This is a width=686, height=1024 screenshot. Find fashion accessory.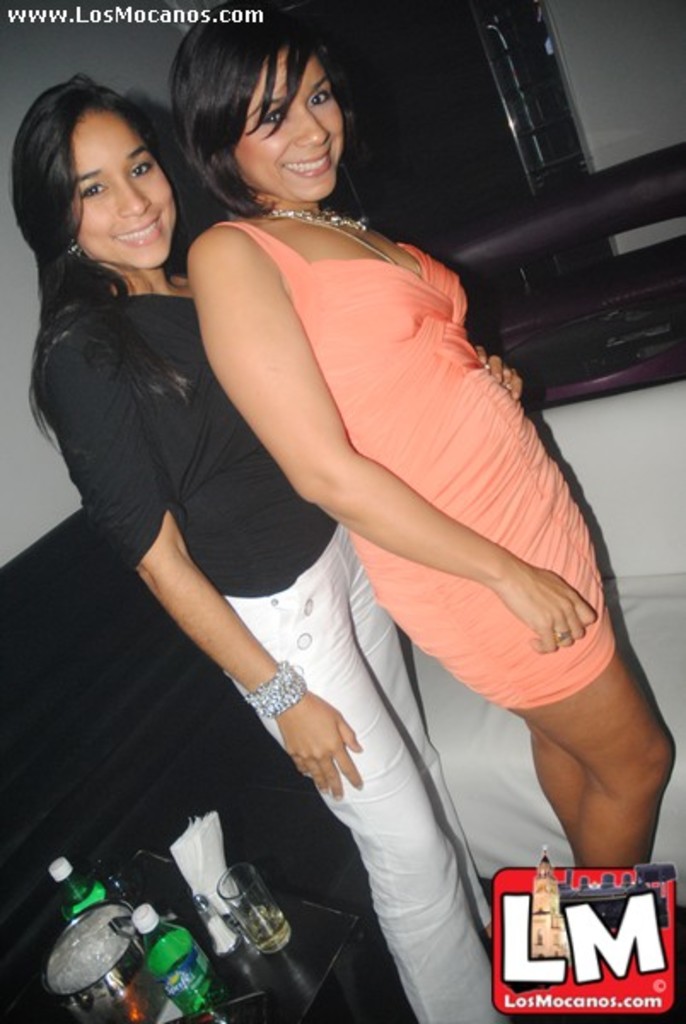
Bounding box: 58 236 78 256.
